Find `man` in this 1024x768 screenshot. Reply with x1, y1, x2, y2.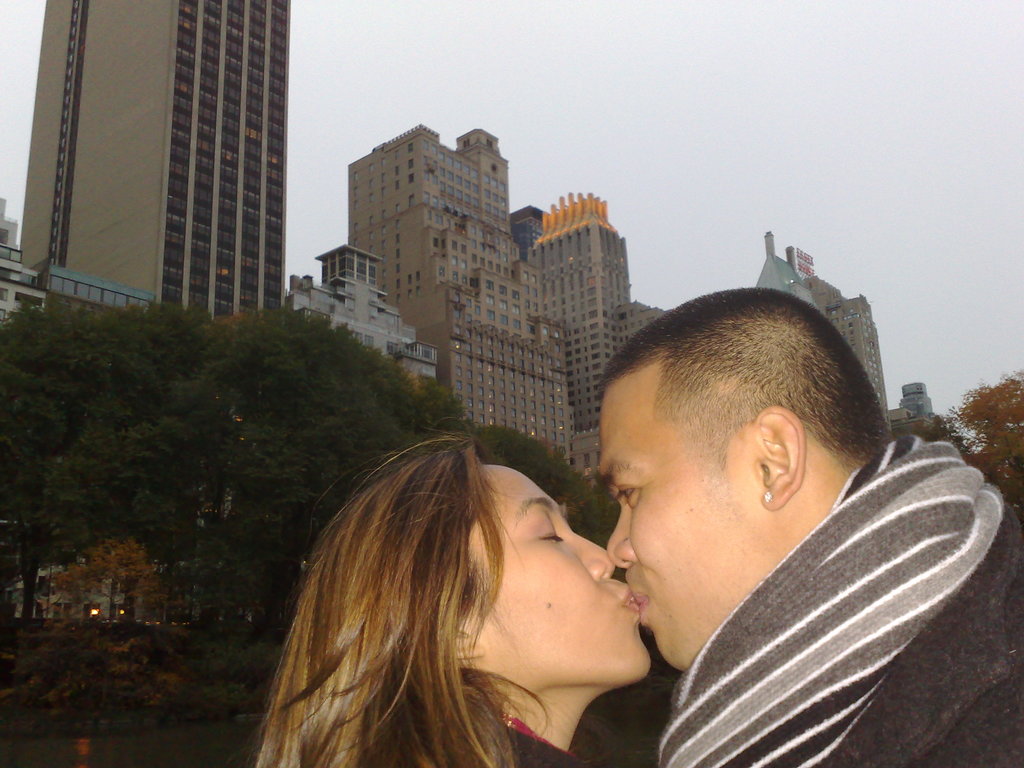
593, 291, 1023, 767.
